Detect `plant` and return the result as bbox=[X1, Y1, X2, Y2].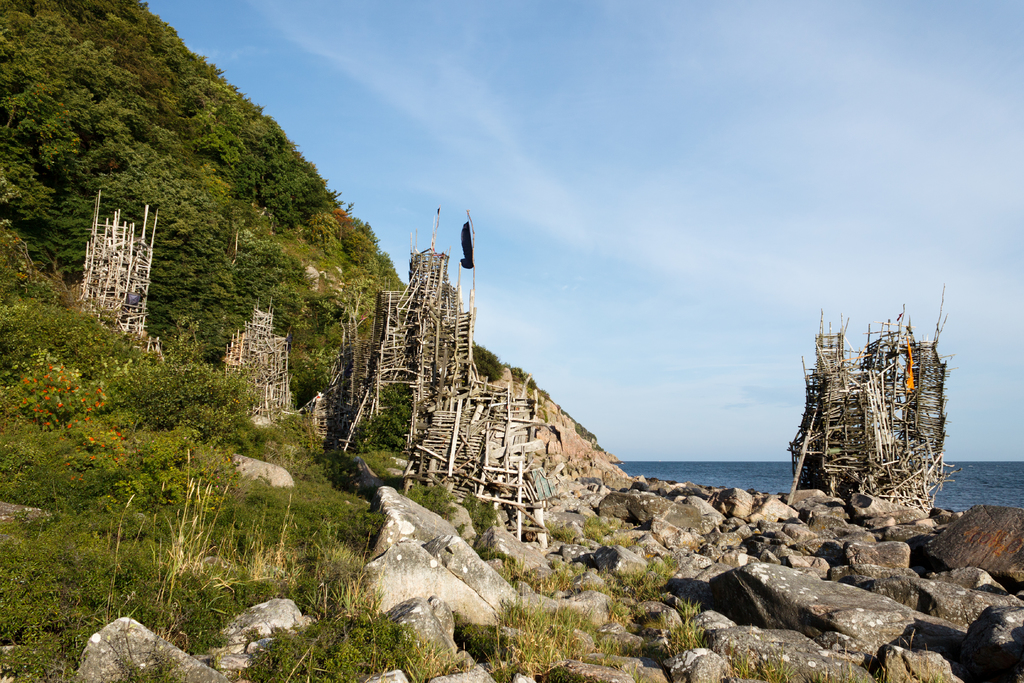
bbox=[543, 603, 603, 659].
